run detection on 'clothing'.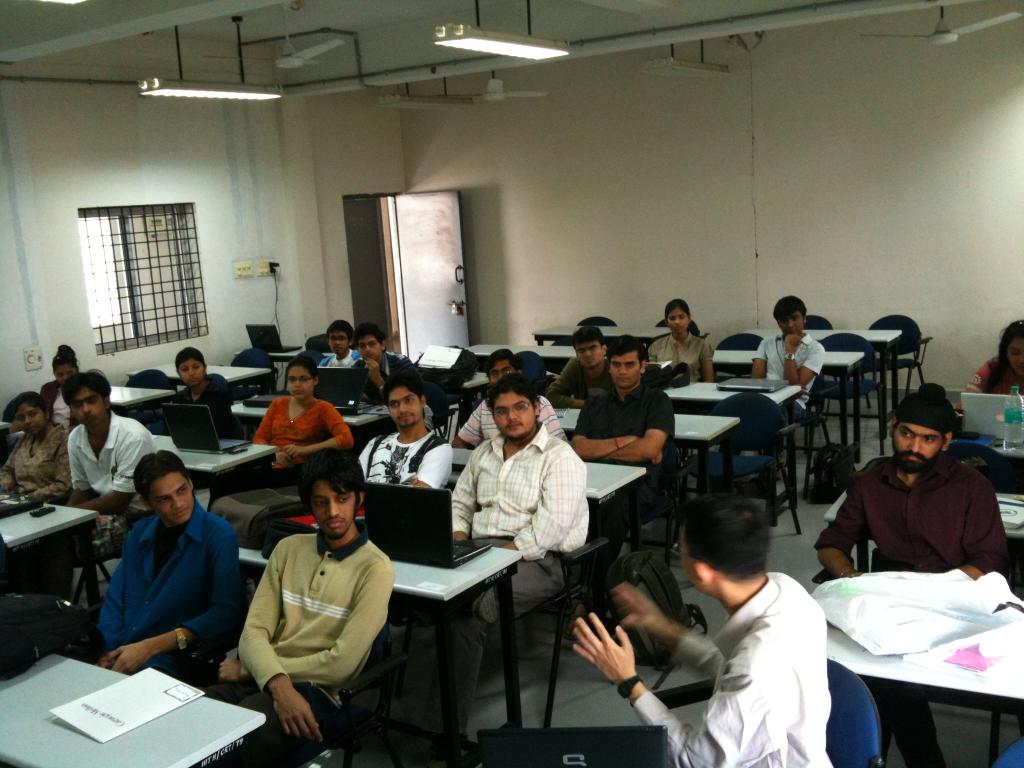
Result: left=196, top=527, right=392, bottom=767.
